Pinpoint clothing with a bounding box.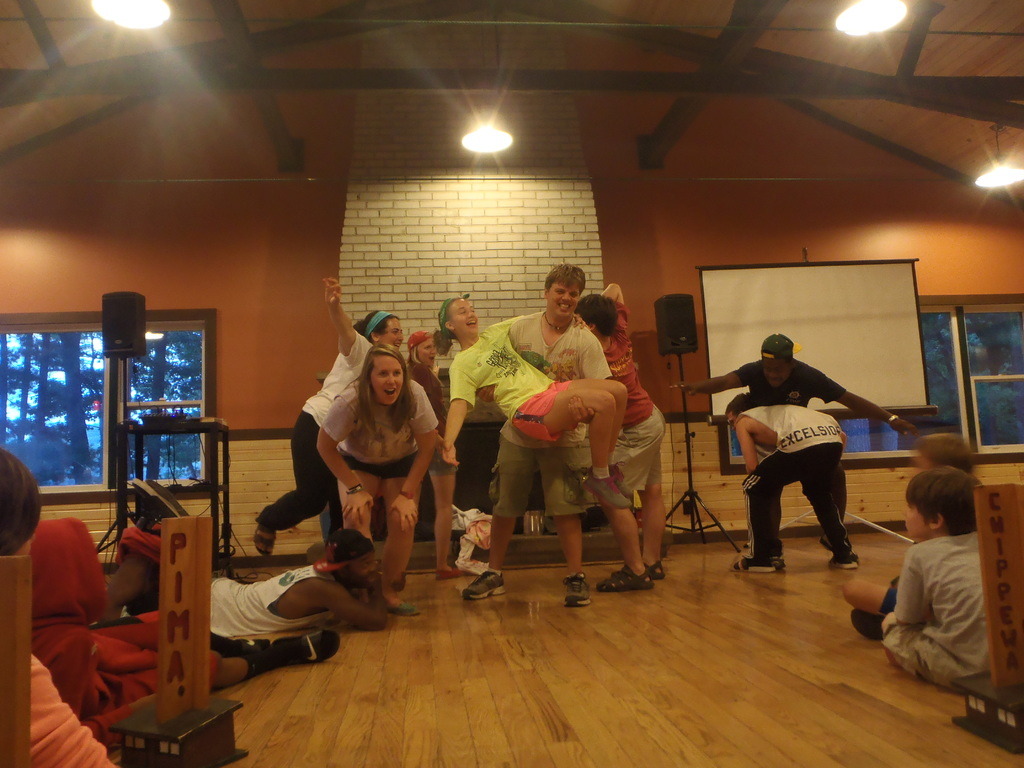
[600,333,670,495].
